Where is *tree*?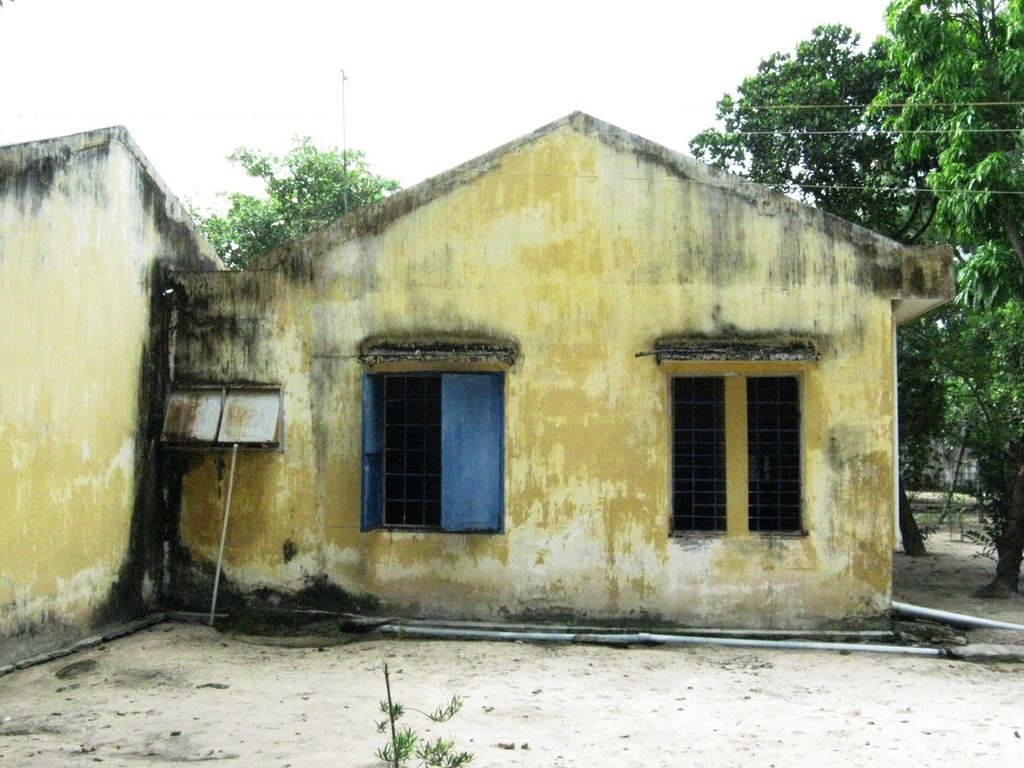
190,135,408,271.
